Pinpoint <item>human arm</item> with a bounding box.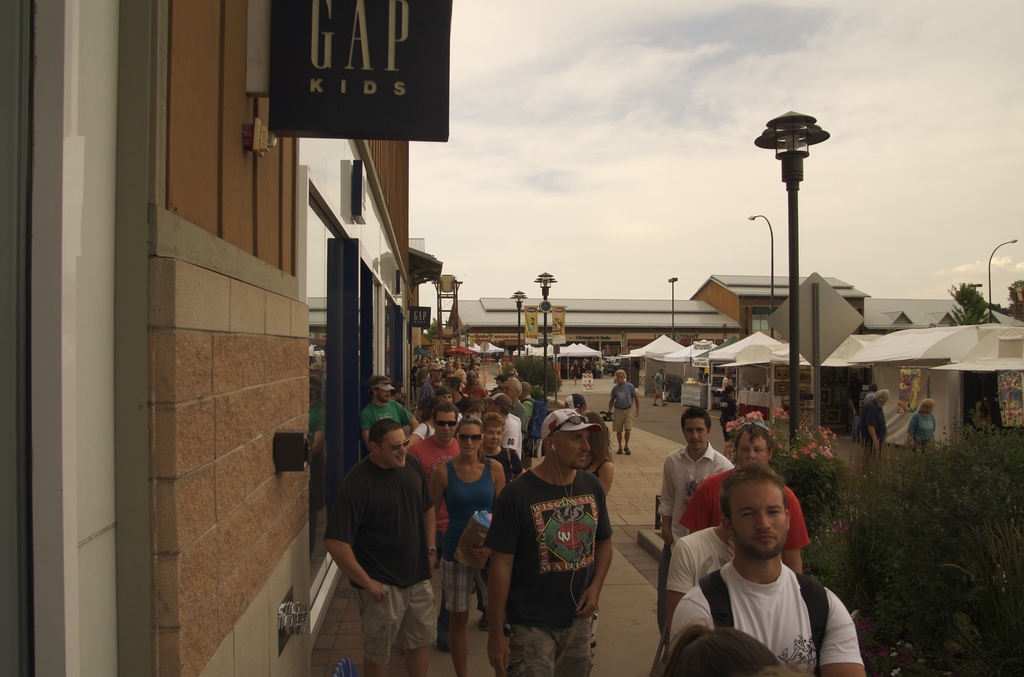
[607,392,612,421].
